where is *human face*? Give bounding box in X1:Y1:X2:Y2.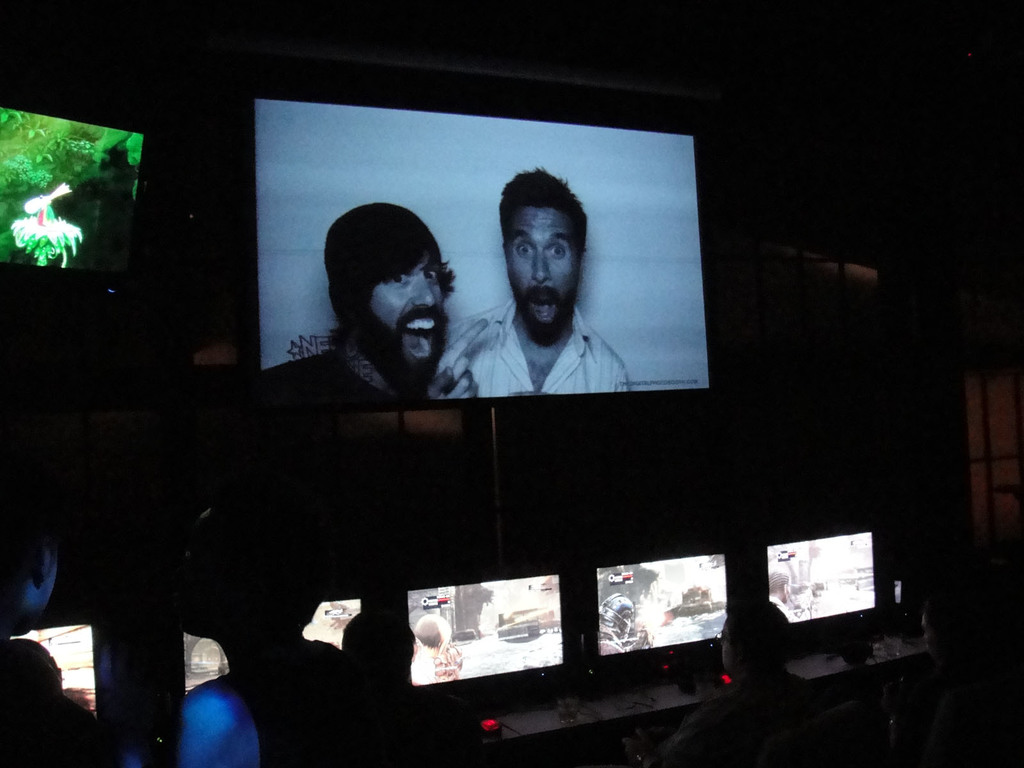
376:248:452:373.
